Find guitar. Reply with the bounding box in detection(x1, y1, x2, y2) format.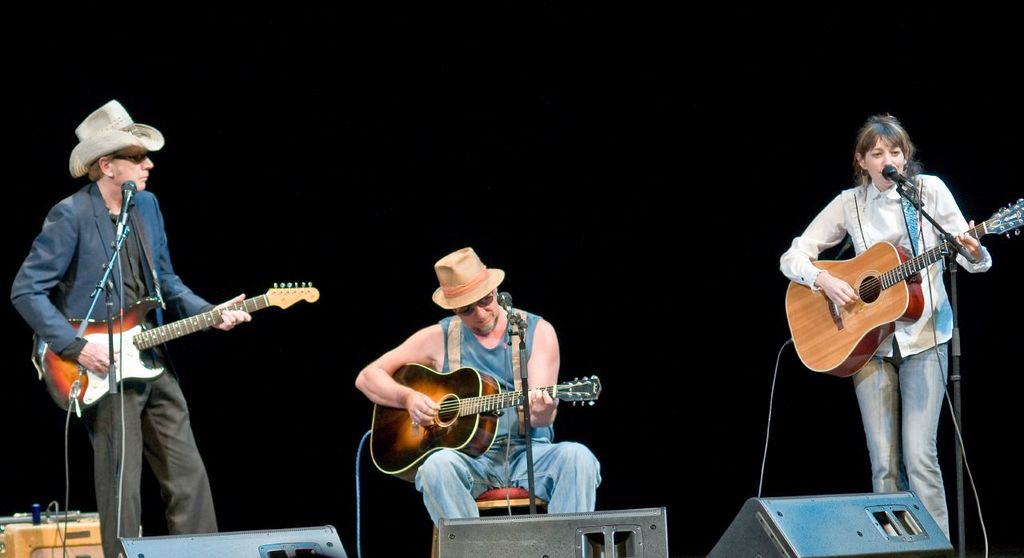
detection(368, 361, 603, 484).
